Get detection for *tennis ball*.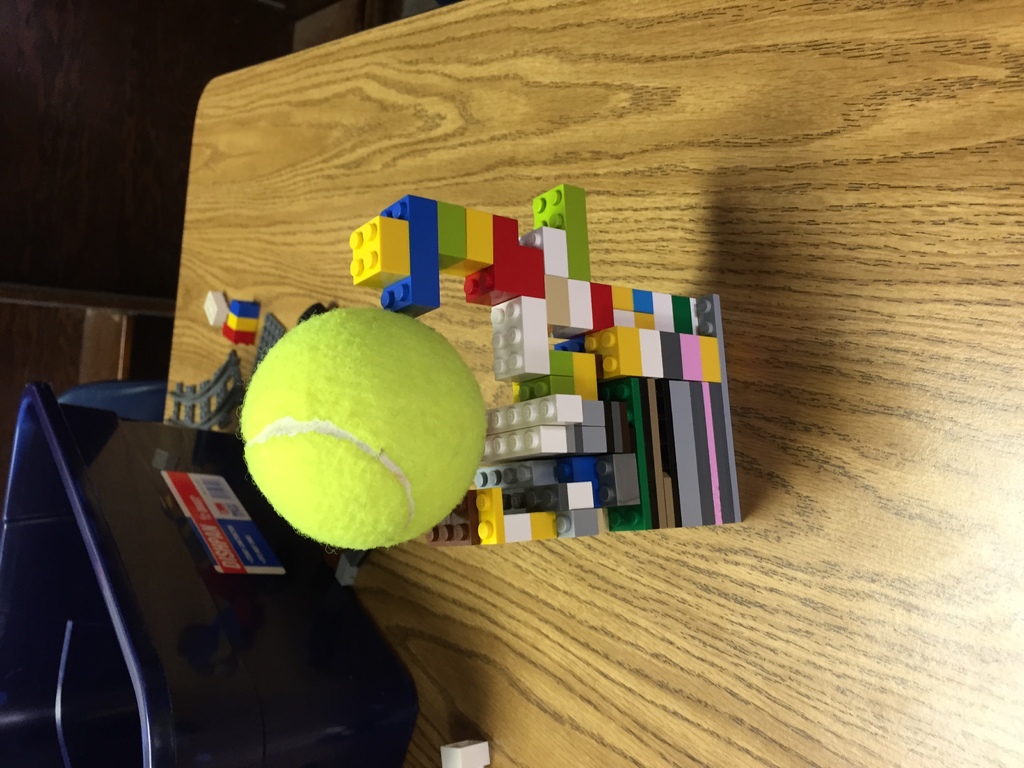
Detection: {"x1": 239, "y1": 306, "x2": 492, "y2": 552}.
